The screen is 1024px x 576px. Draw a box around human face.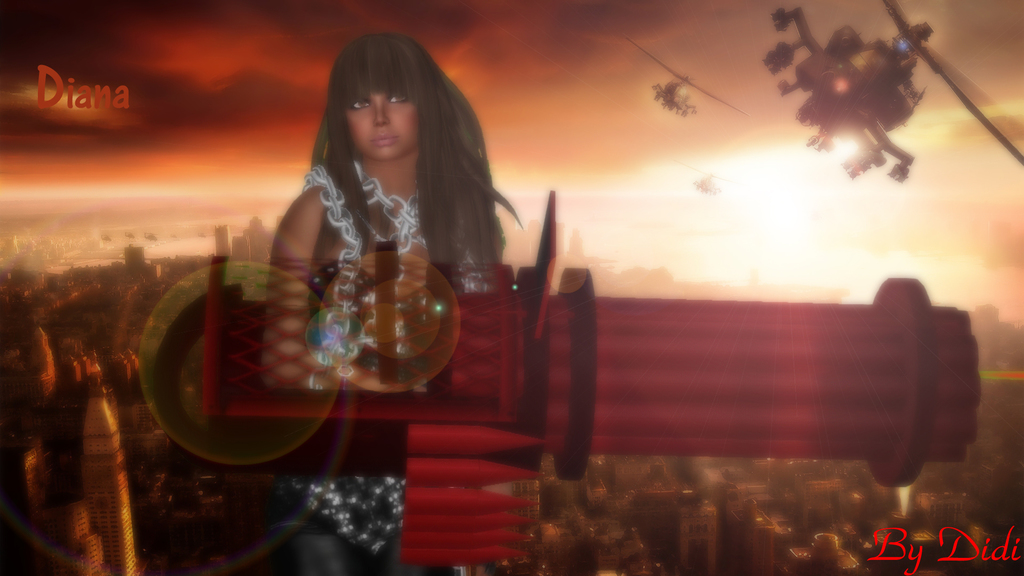
pyautogui.locateOnScreen(340, 94, 432, 161).
